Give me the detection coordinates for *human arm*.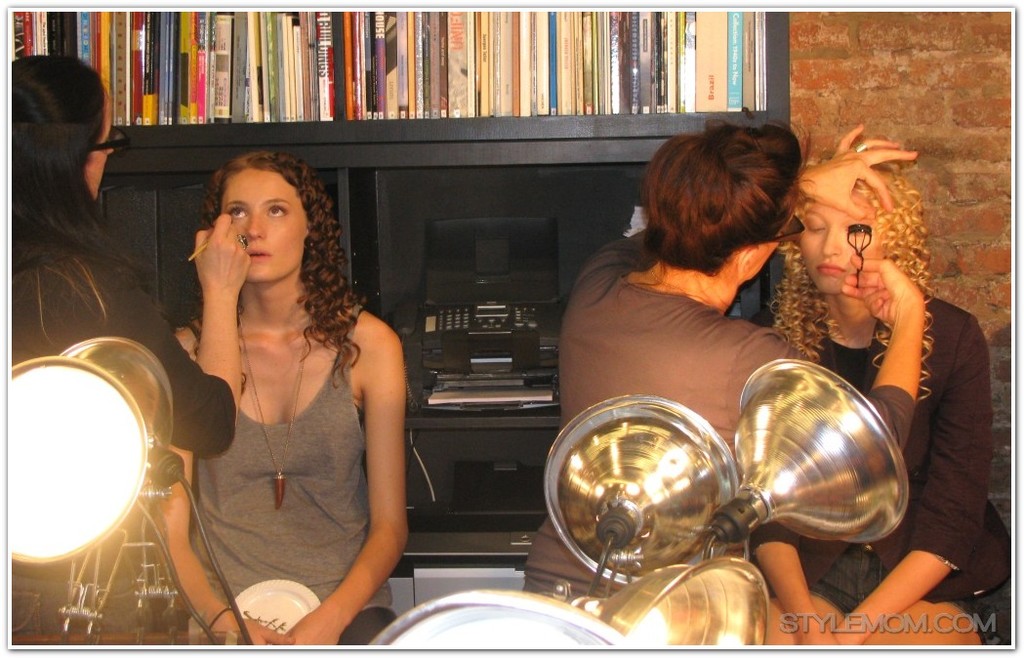
box(76, 205, 252, 456).
